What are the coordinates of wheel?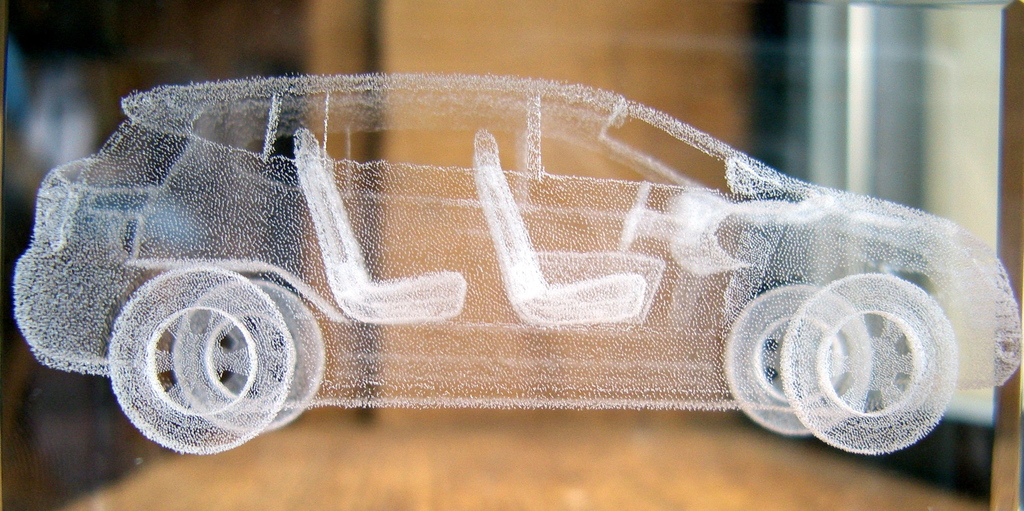
l=163, t=272, r=330, b=432.
